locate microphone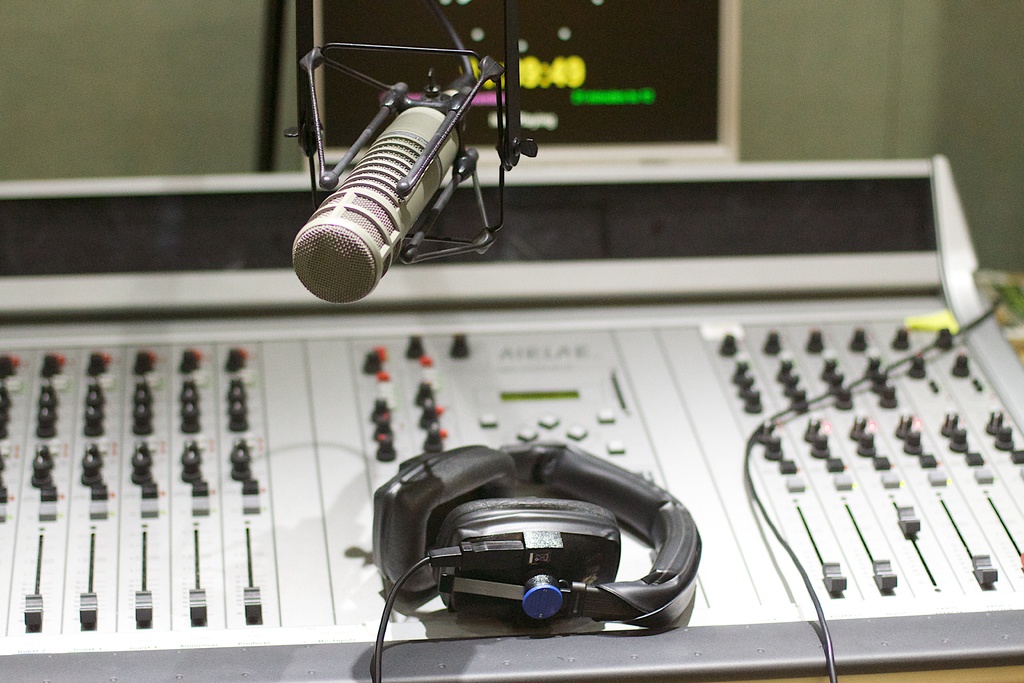
bbox=[287, 106, 464, 301]
